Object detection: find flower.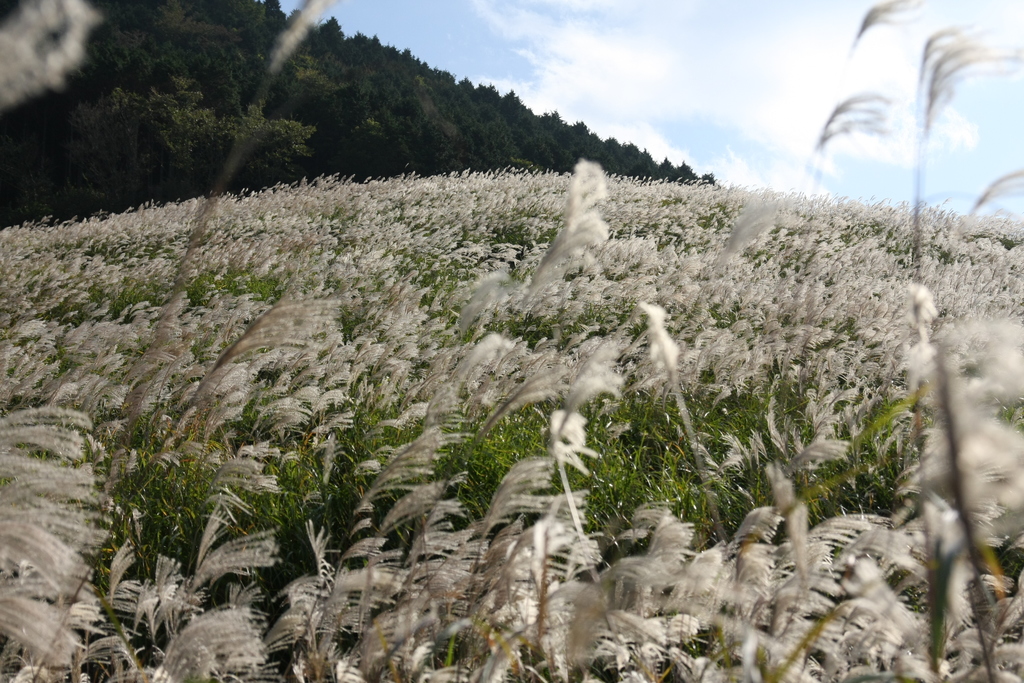
box(811, 113, 893, 158).
